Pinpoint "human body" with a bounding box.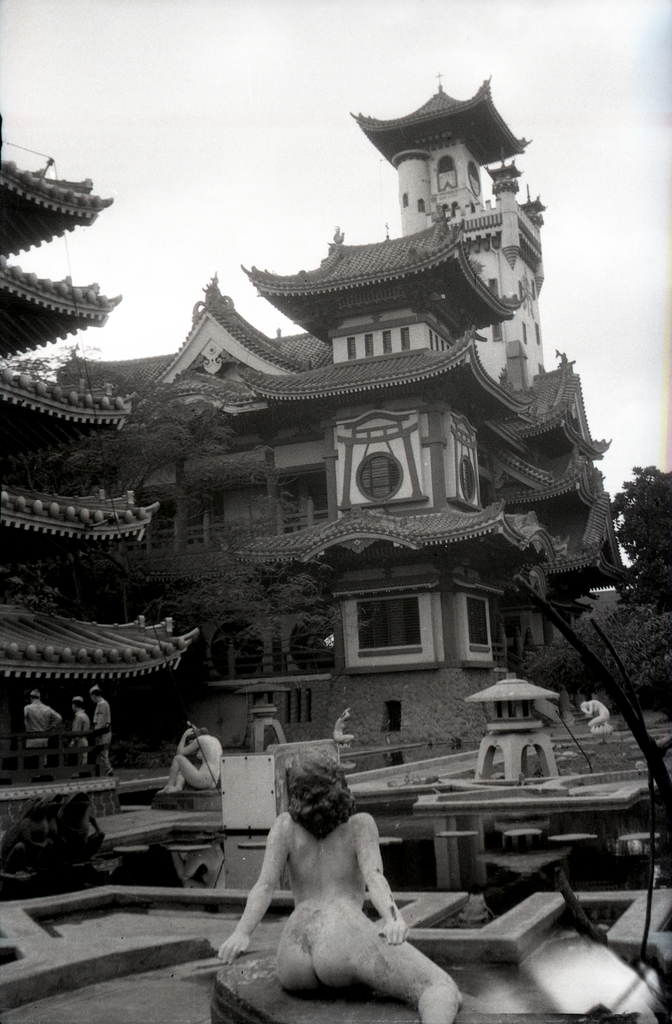
{"left": 218, "top": 737, "right": 477, "bottom": 1016}.
